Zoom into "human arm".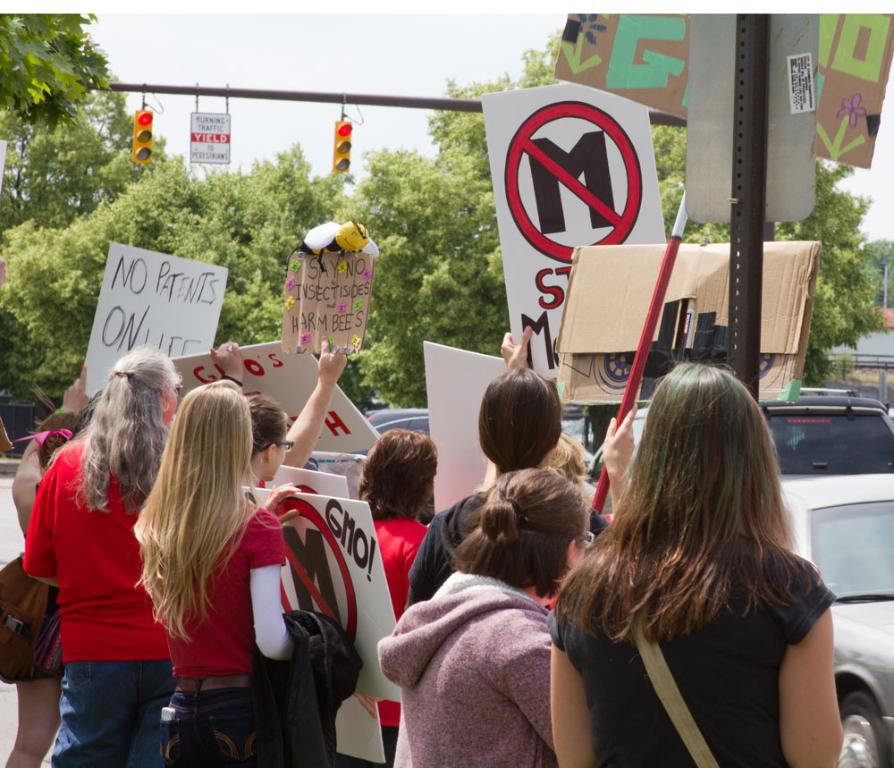
Zoom target: locate(253, 483, 293, 526).
